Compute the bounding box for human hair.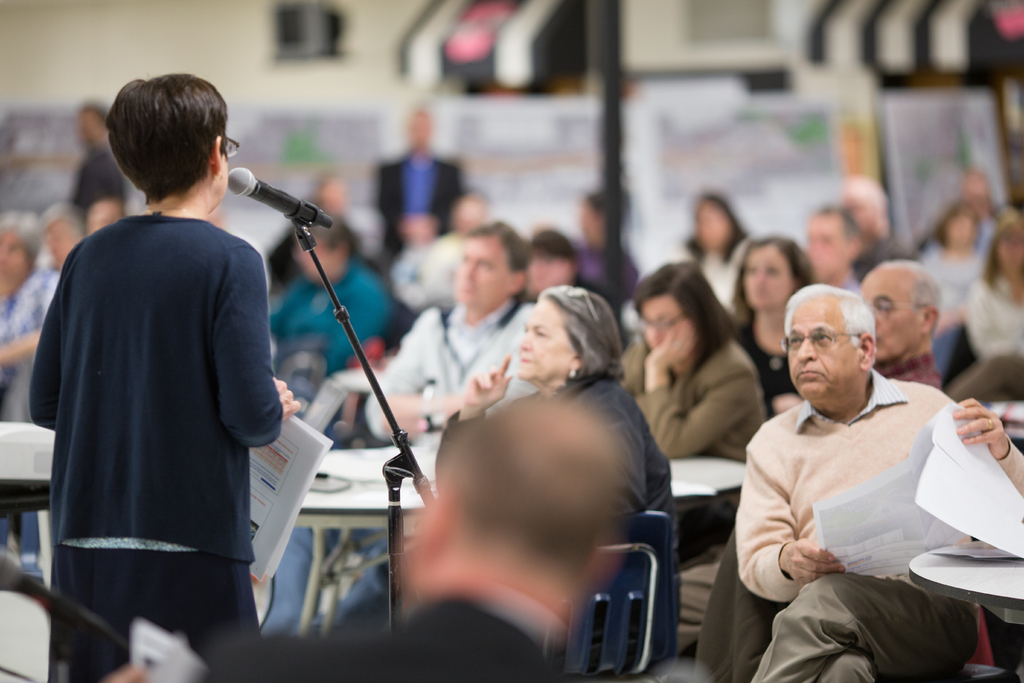
931:199:983:248.
